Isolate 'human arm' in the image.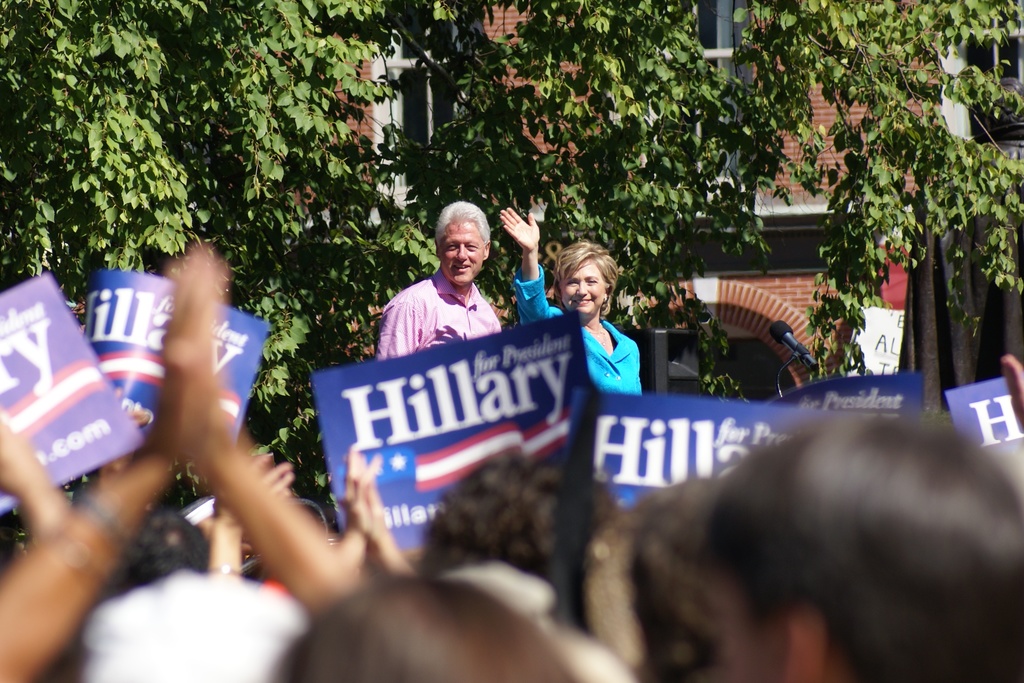
Isolated region: rect(496, 208, 558, 331).
